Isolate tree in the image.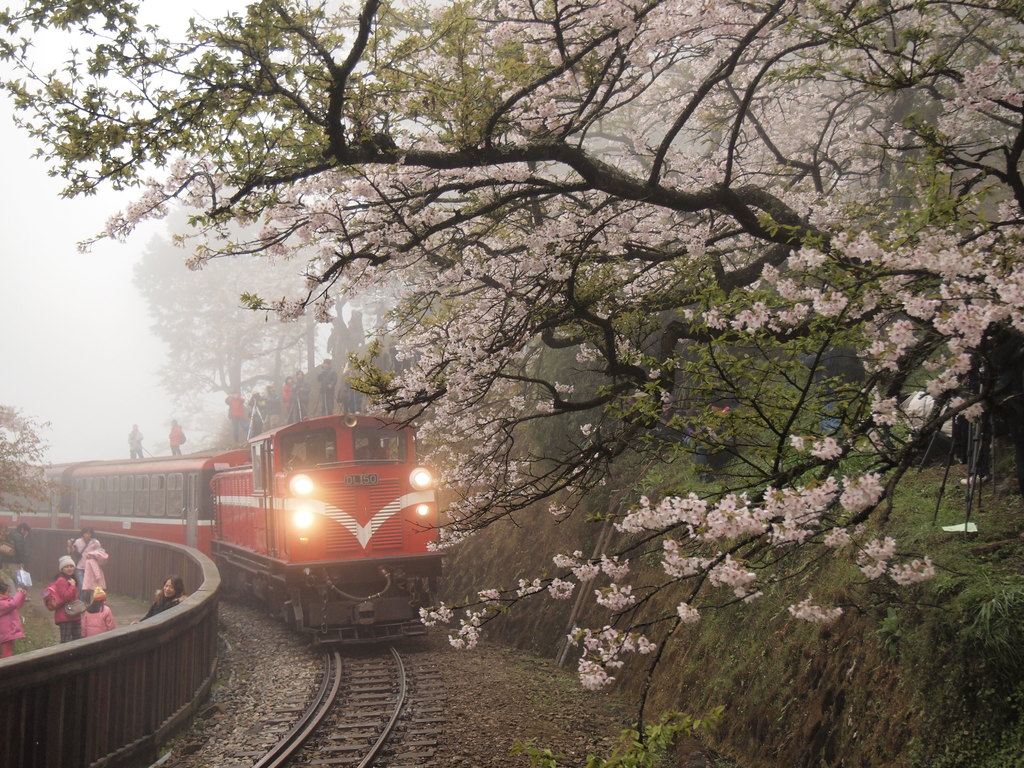
Isolated region: l=0, t=0, r=1023, b=695.
